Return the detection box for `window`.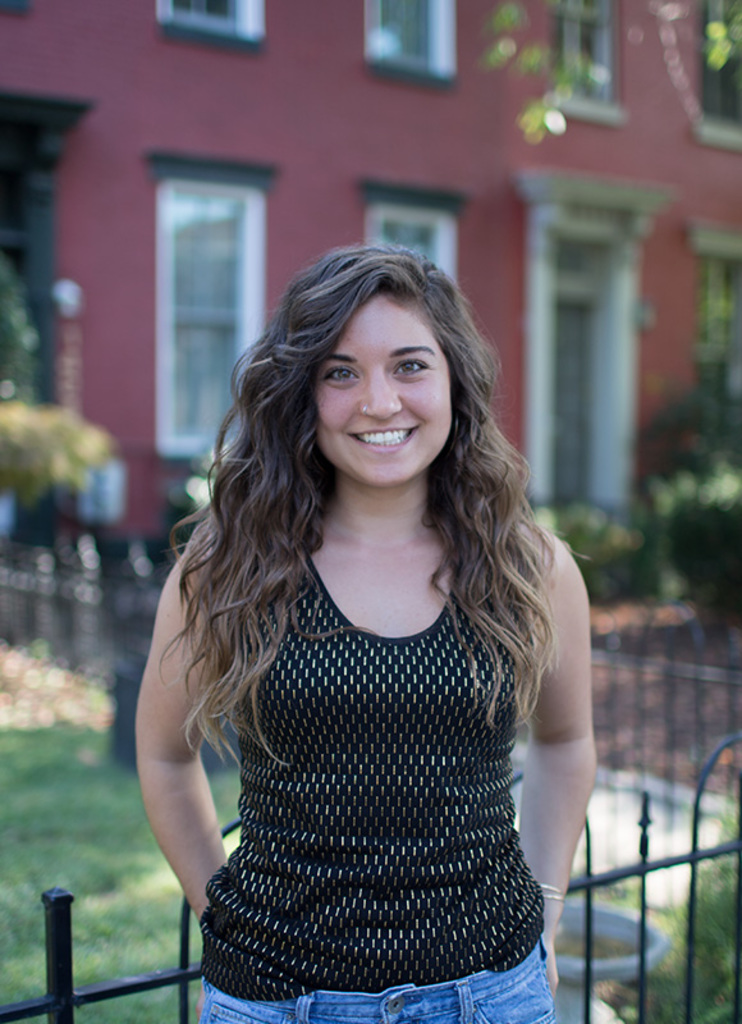
BBox(693, 0, 741, 148).
